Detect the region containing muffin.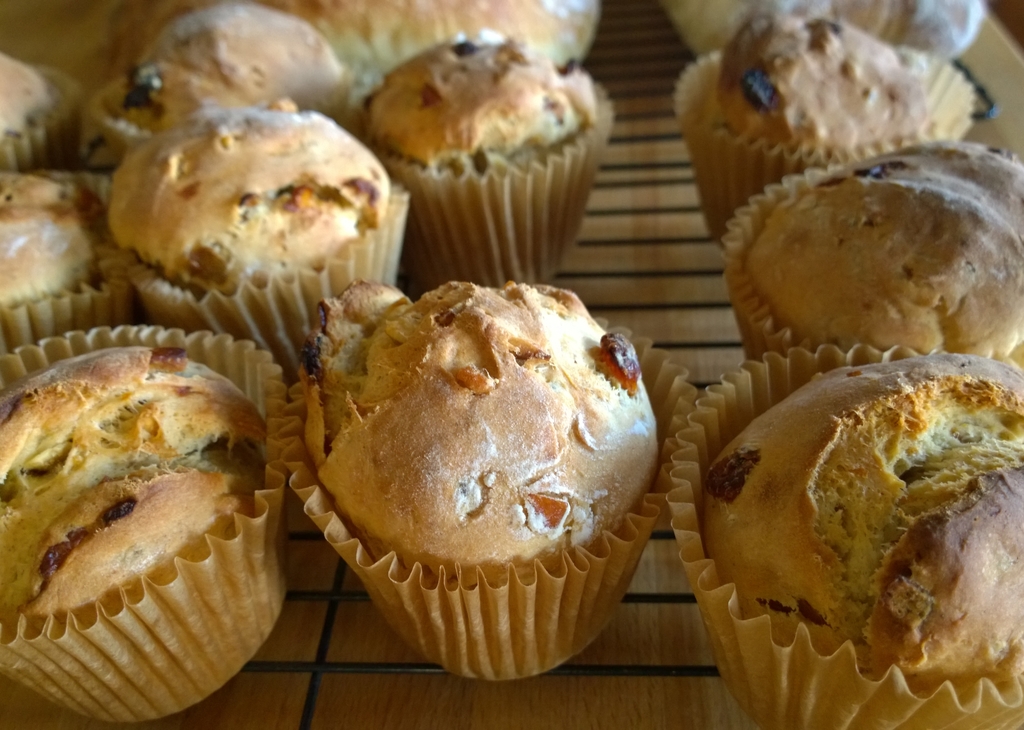
Rect(0, 42, 84, 184).
